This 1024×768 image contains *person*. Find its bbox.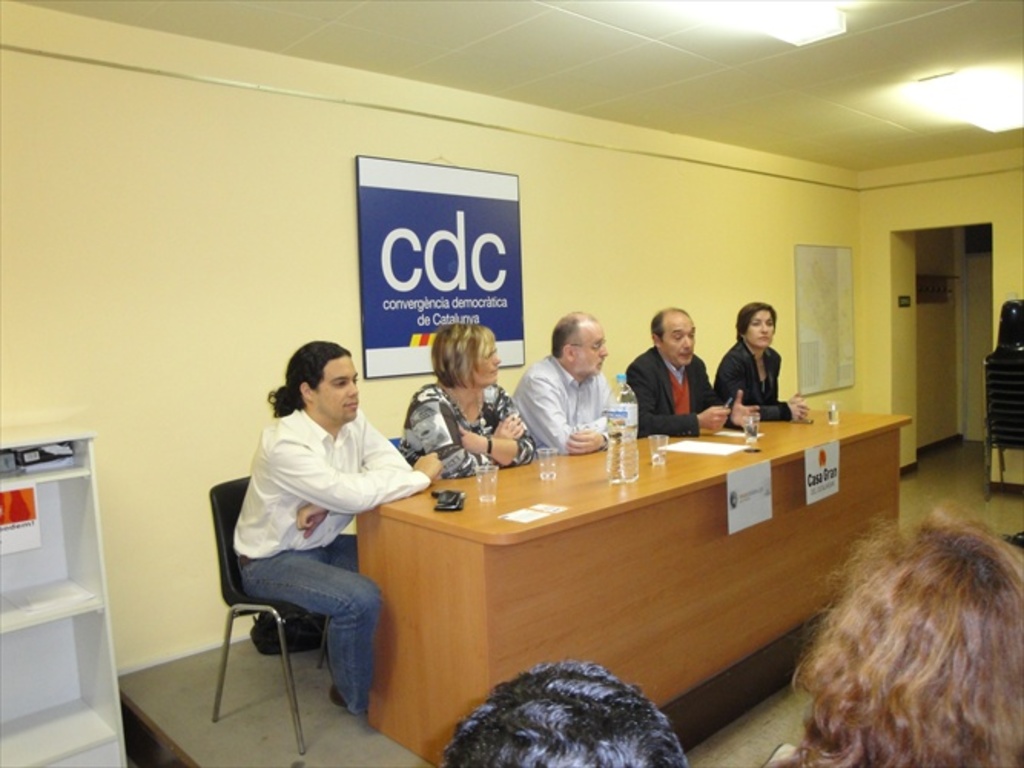
l=230, t=343, r=444, b=717.
